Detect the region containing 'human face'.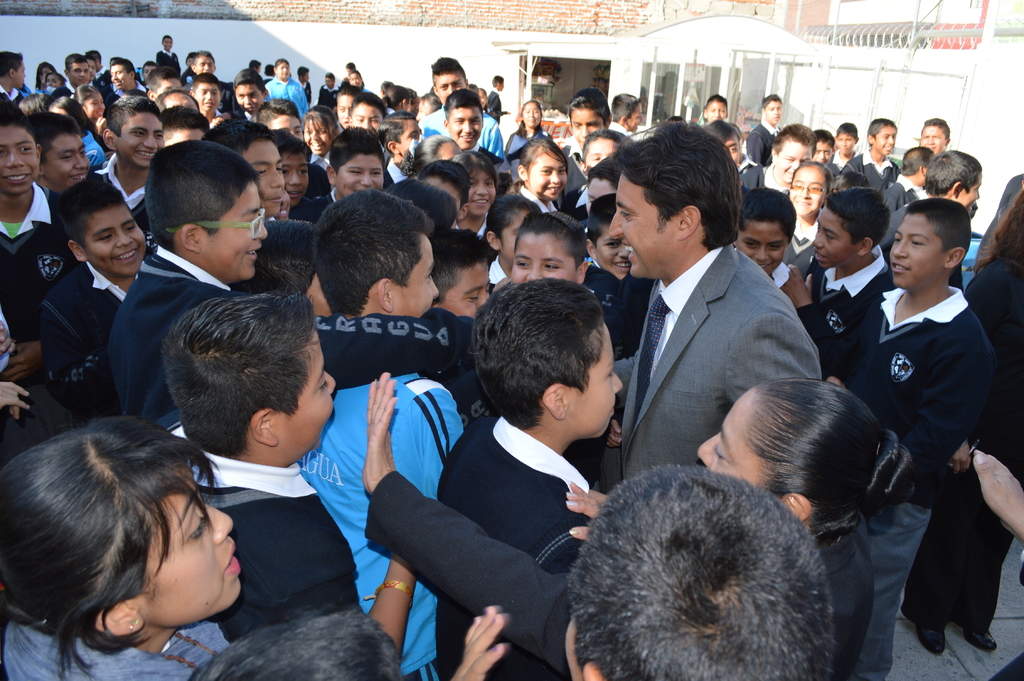
[left=584, top=176, right=618, bottom=211].
